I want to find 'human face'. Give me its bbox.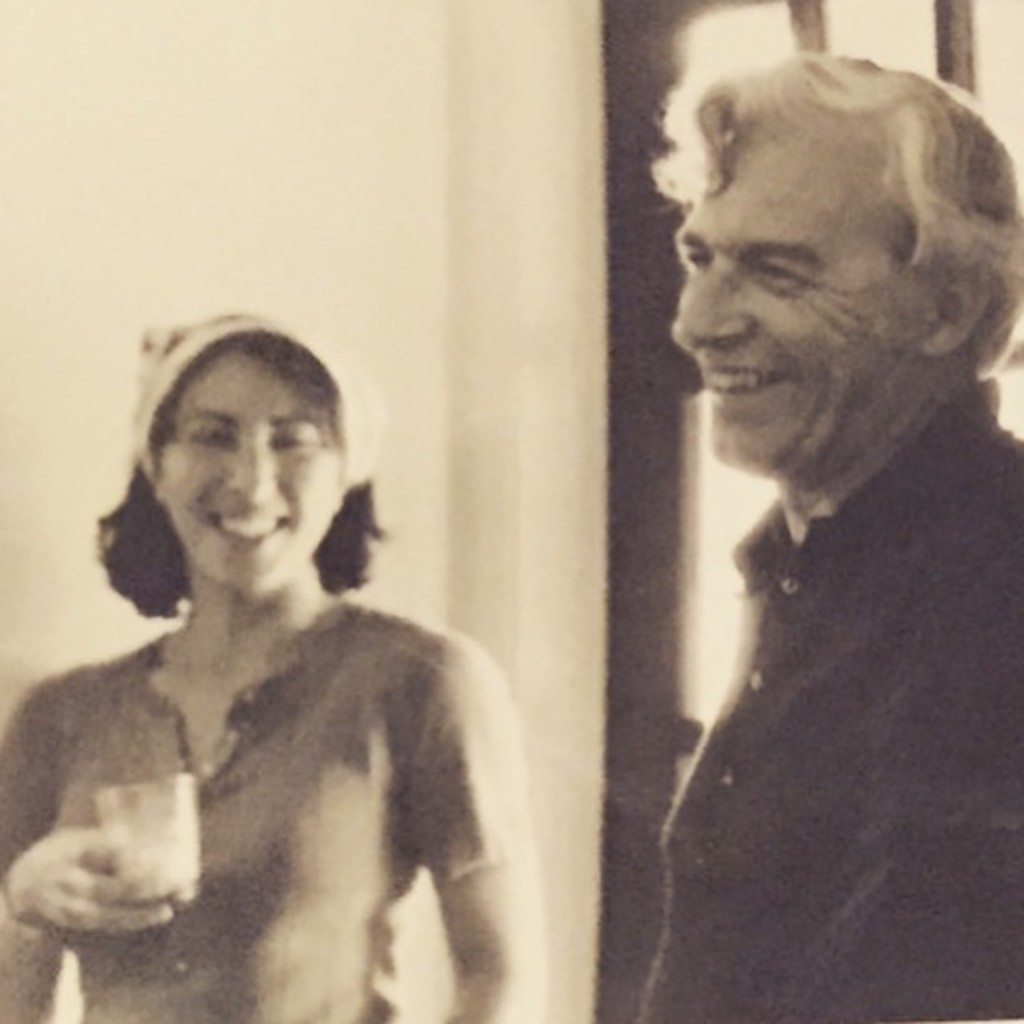
left=662, top=120, right=920, bottom=490.
